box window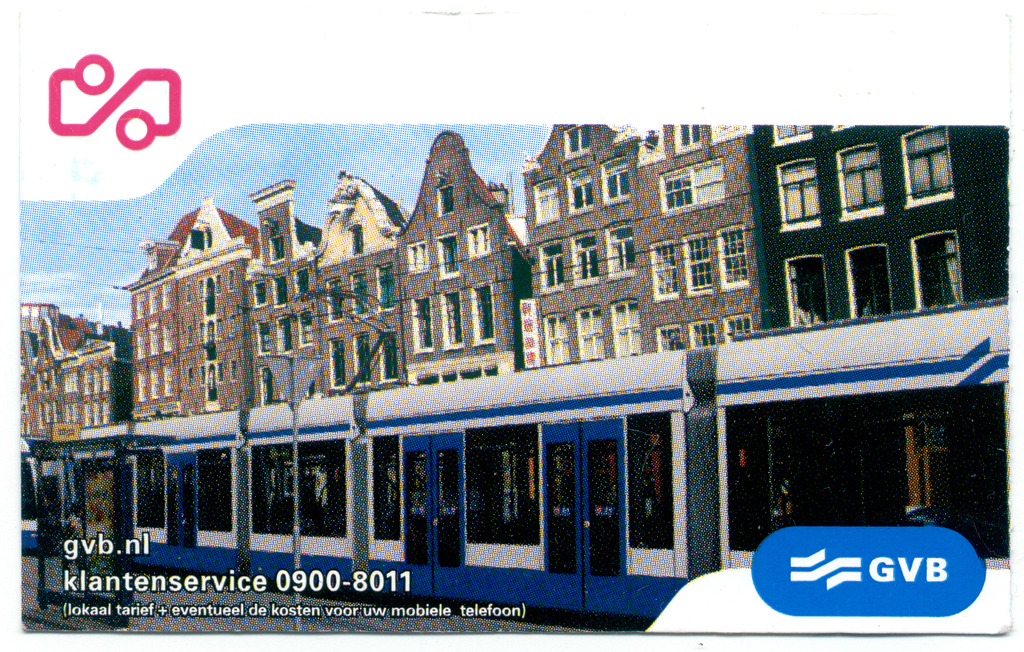
Rect(840, 143, 881, 219)
